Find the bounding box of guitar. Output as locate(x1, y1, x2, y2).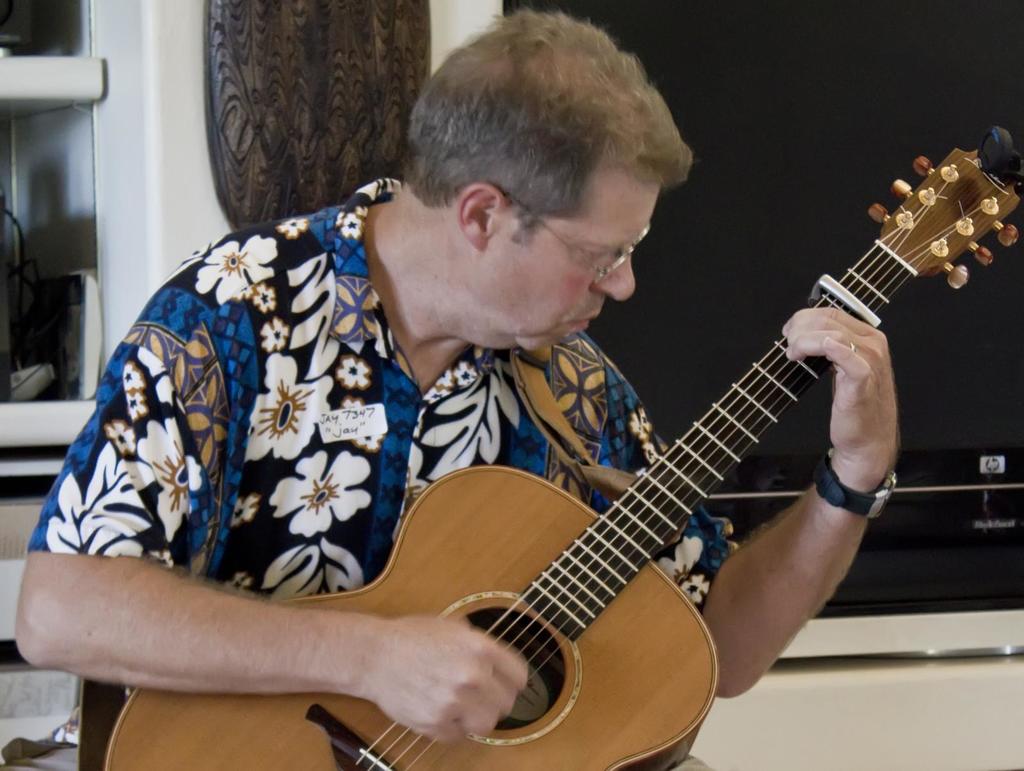
locate(104, 126, 1023, 770).
